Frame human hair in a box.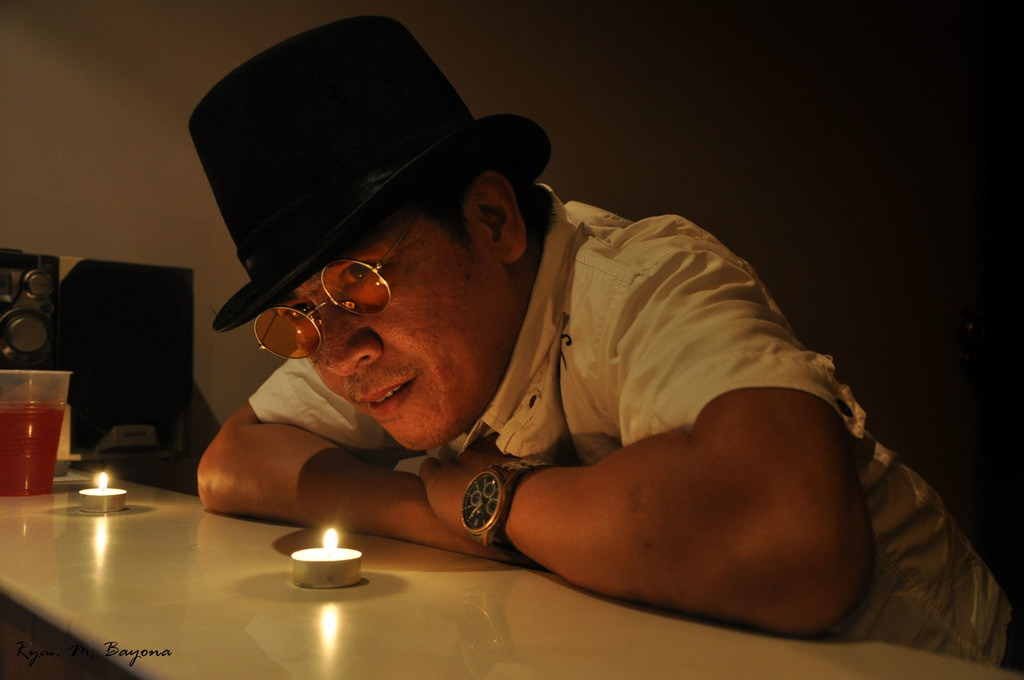
bbox=(419, 184, 469, 246).
